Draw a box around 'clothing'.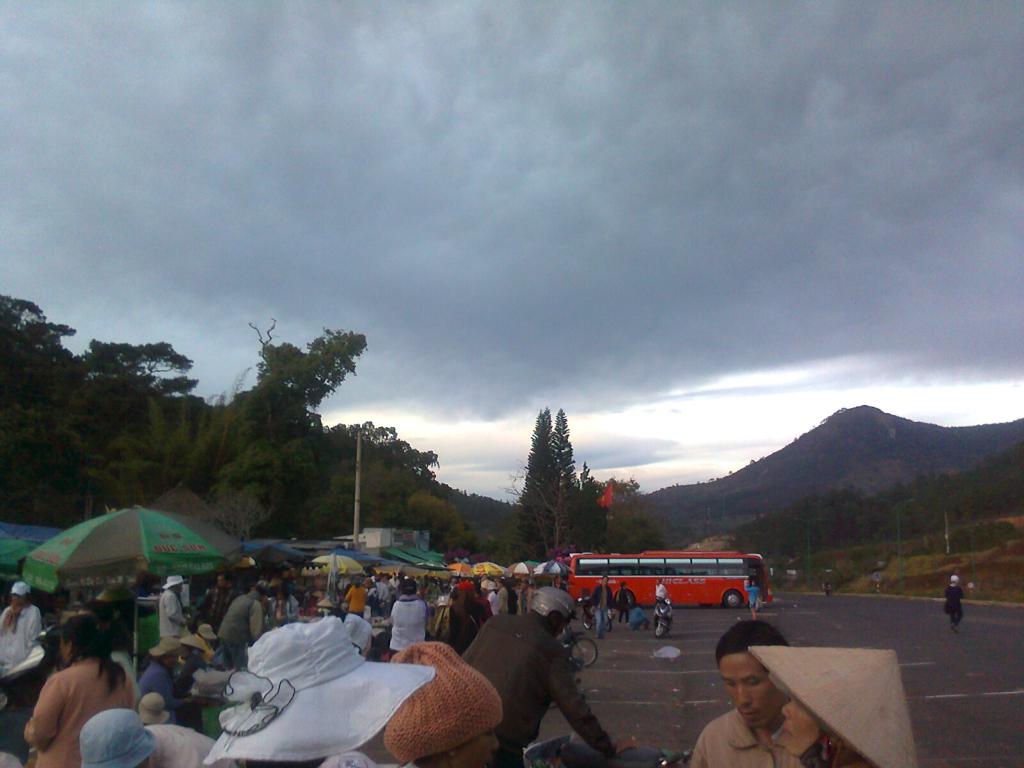
x1=628, y1=606, x2=648, y2=631.
